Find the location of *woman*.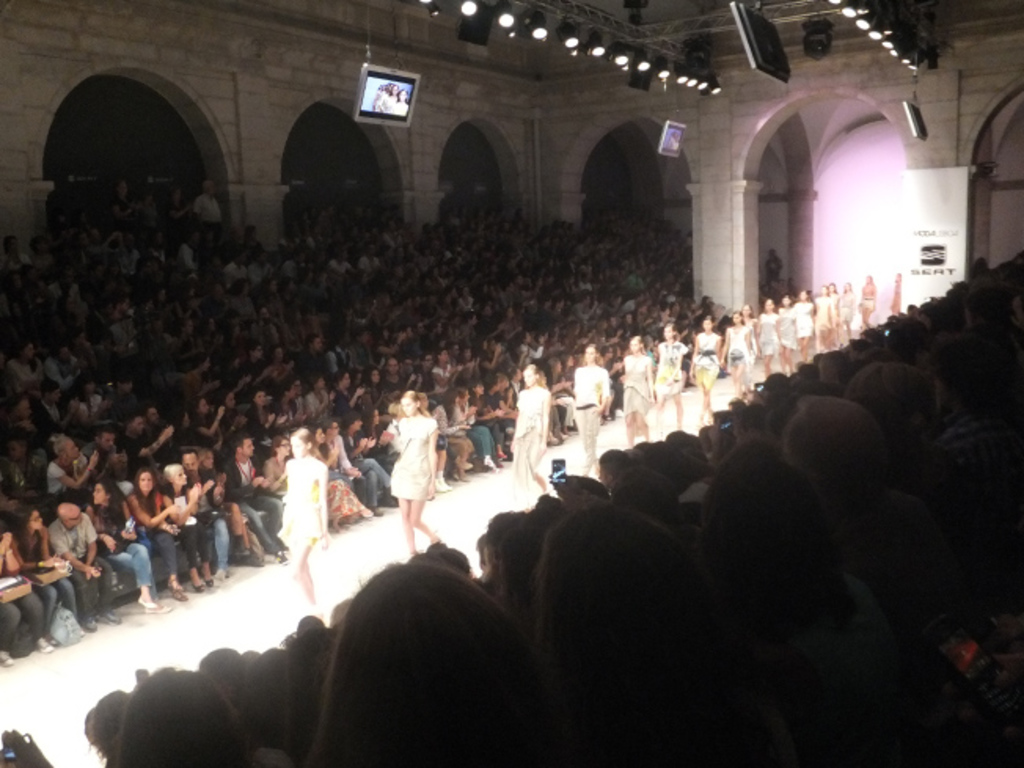
Location: {"x1": 829, "y1": 283, "x2": 839, "y2": 338}.
